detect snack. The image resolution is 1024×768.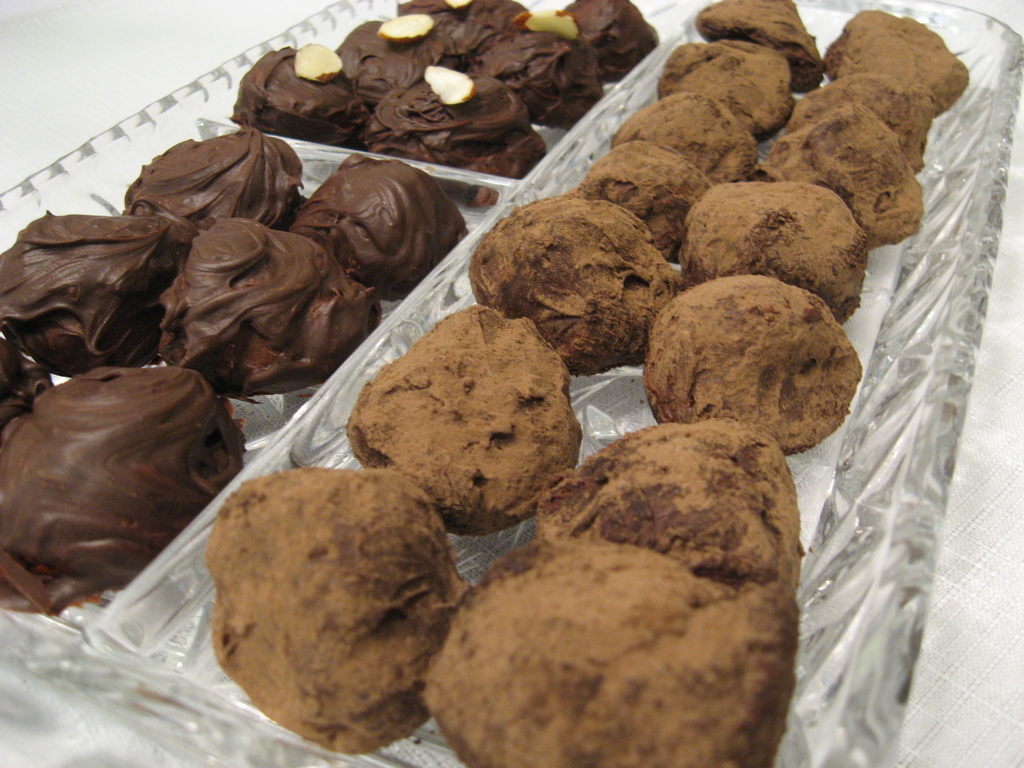
(left=669, top=45, right=790, bottom=148).
